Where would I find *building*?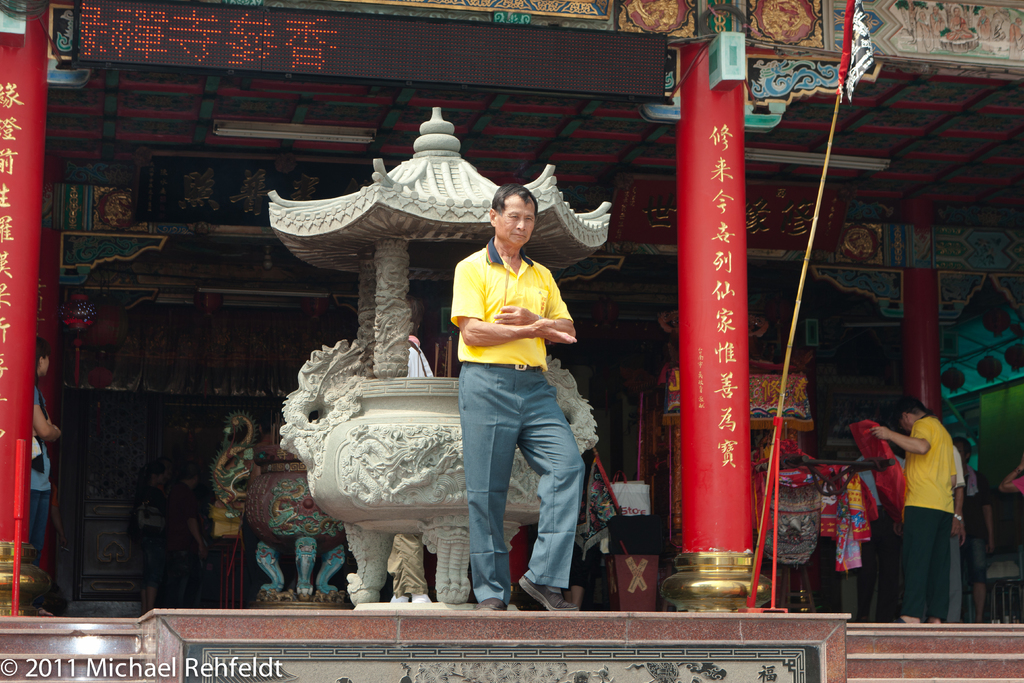
At crop(0, 0, 1023, 682).
